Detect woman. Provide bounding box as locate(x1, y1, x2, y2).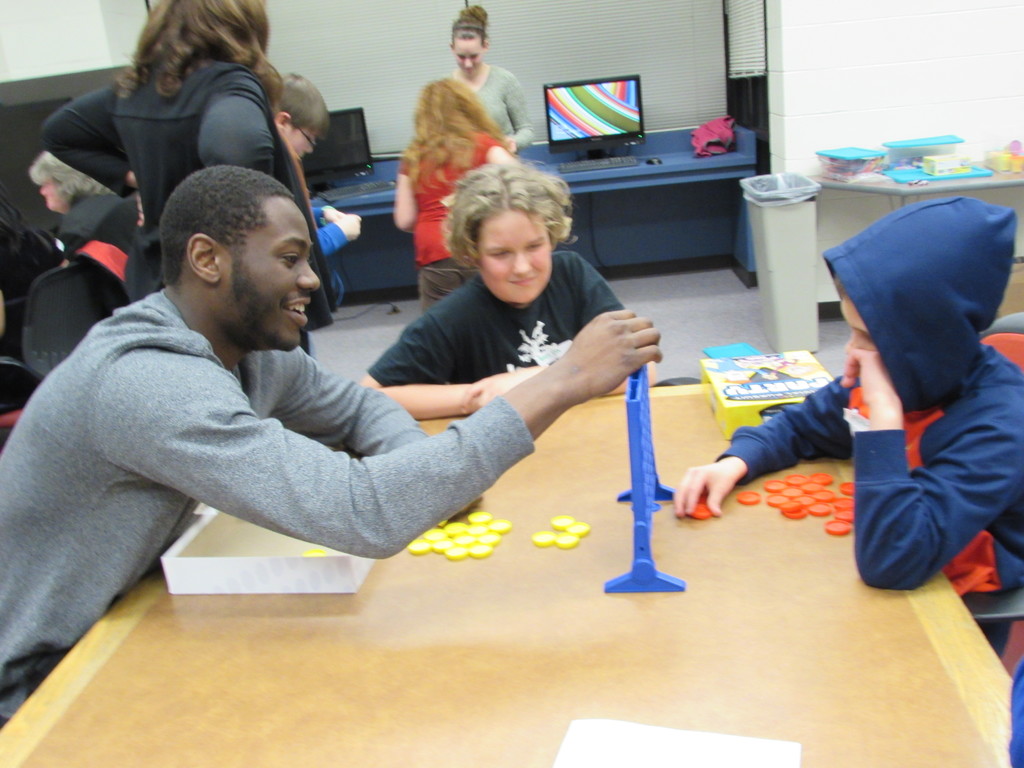
locate(449, 6, 535, 147).
